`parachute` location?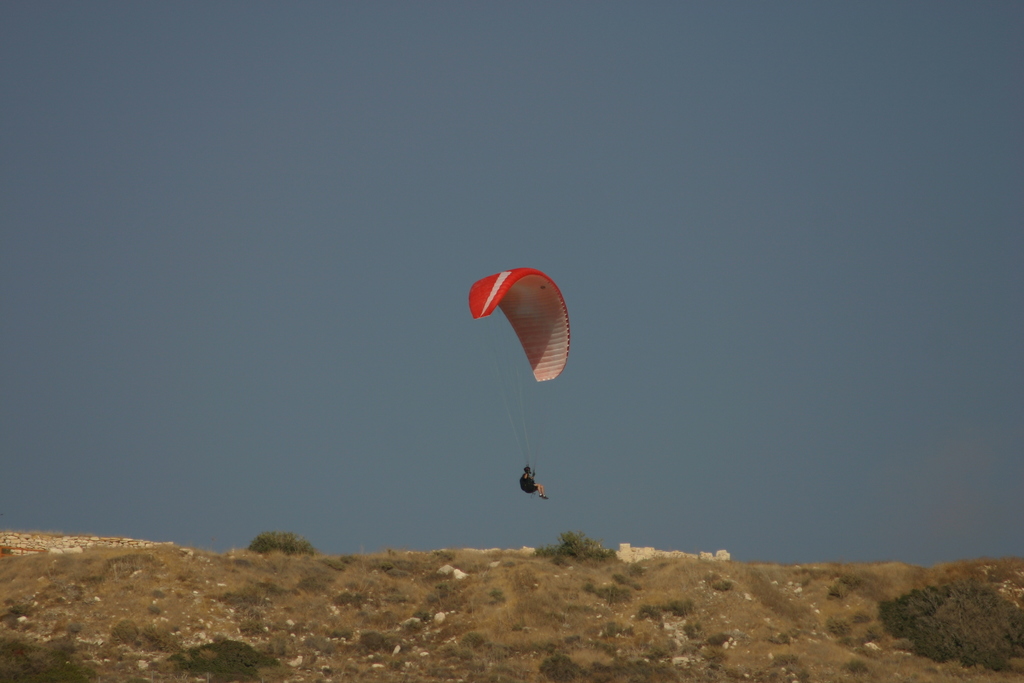
l=470, t=267, r=567, b=480
